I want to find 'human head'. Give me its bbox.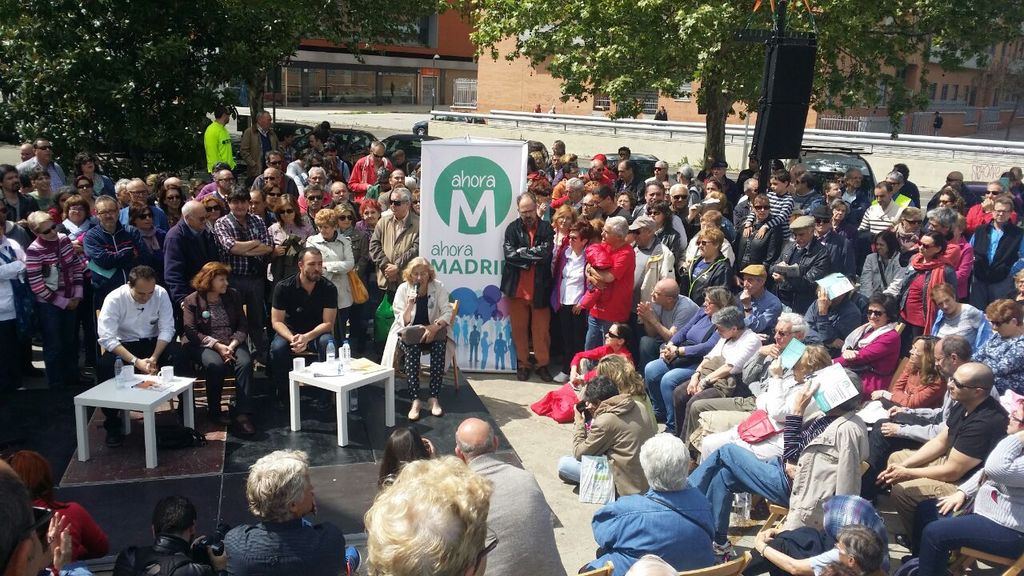
147,497,201,540.
